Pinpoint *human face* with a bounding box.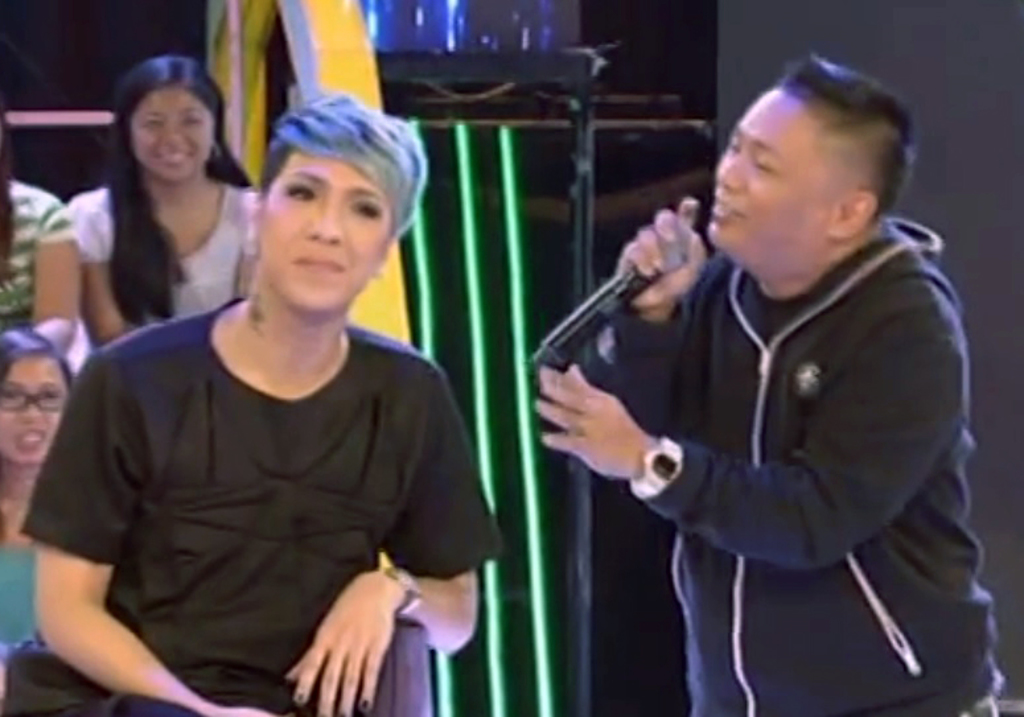
0/355/66/469.
